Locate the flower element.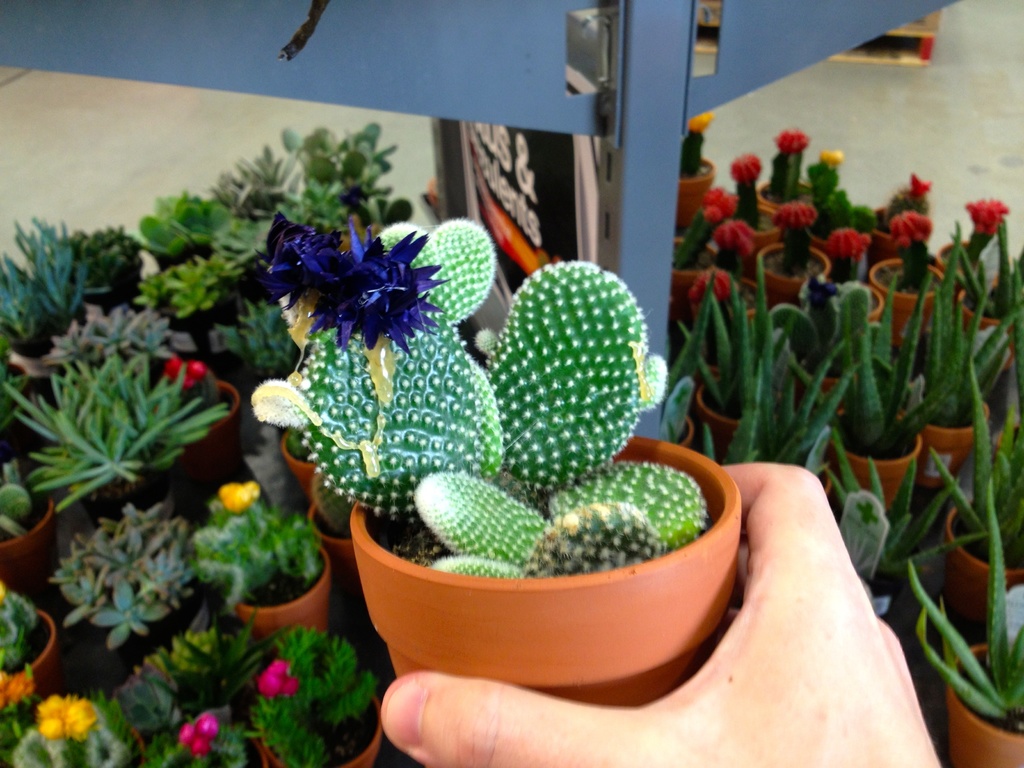
Element bbox: <bbox>255, 654, 298, 702</bbox>.
